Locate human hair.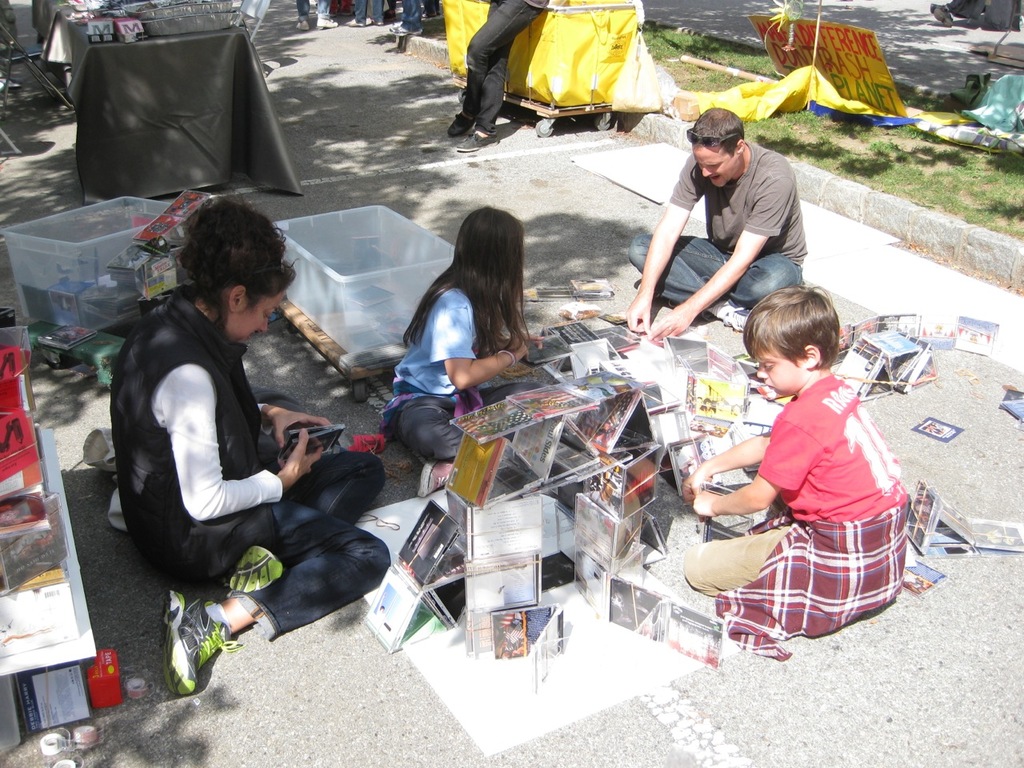
Bounding box: [left=406, top=206, right=530, bottom=358].
